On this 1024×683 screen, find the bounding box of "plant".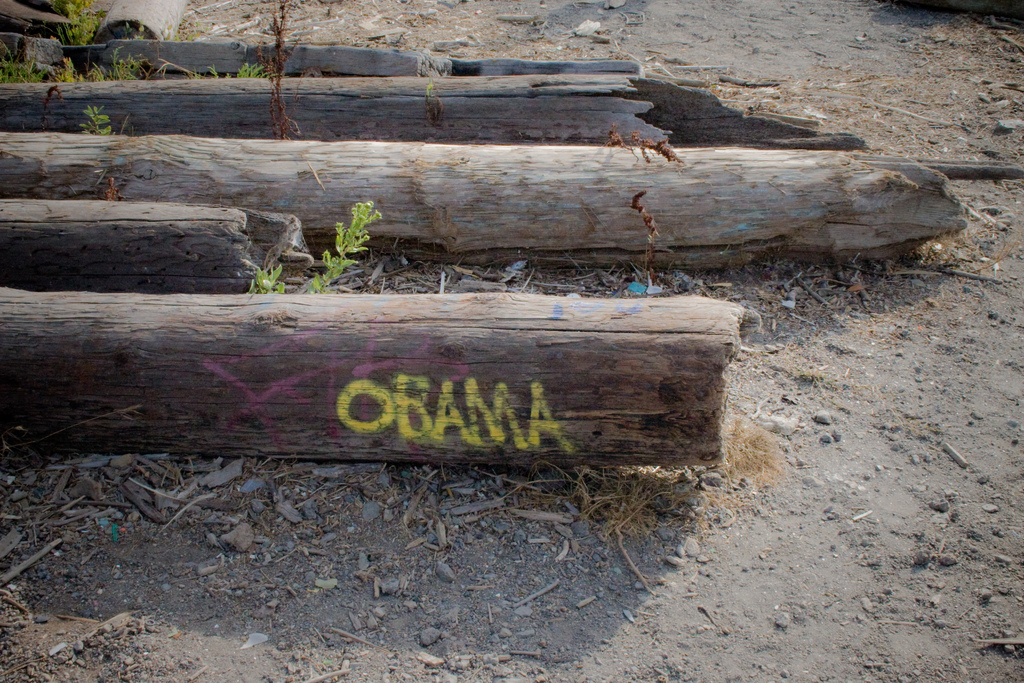
Bounding box: 69, 103, 116, 135.
